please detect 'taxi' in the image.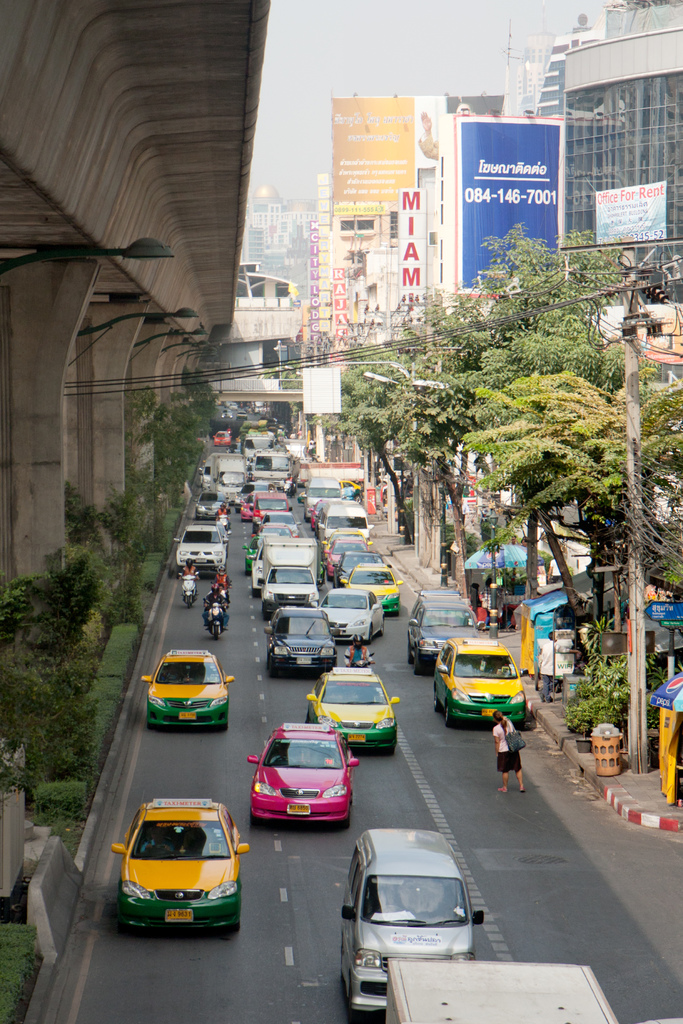
bbox(140, 645, 236, 725).
